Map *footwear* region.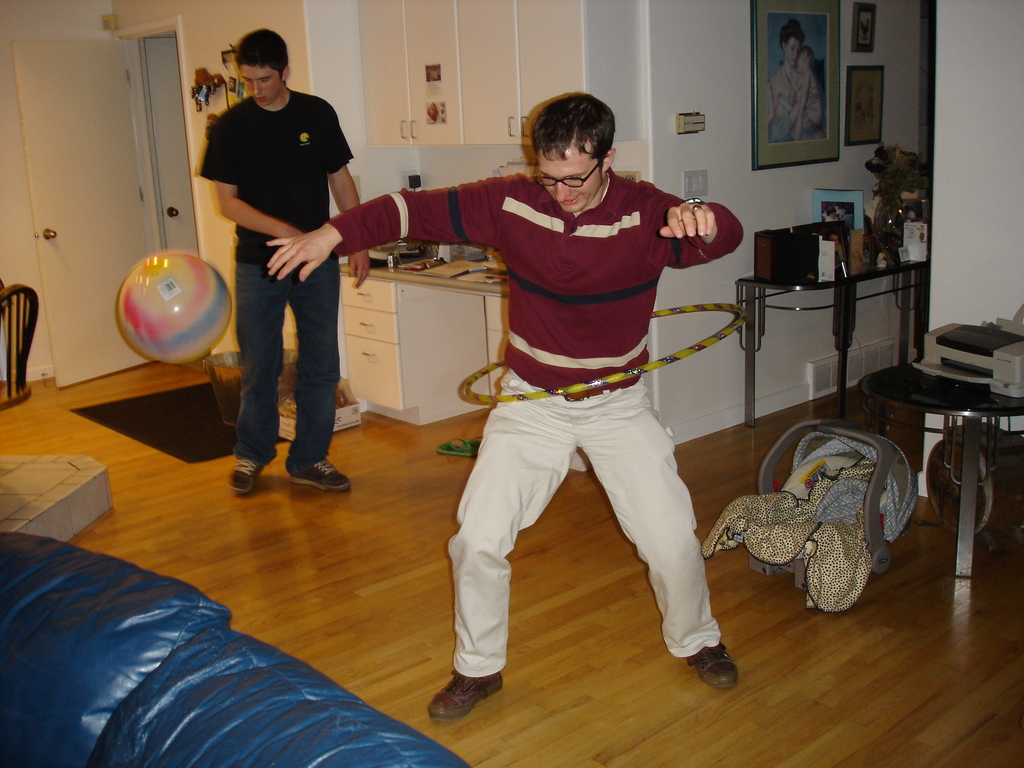
Mapped to 689 651 735 680.
